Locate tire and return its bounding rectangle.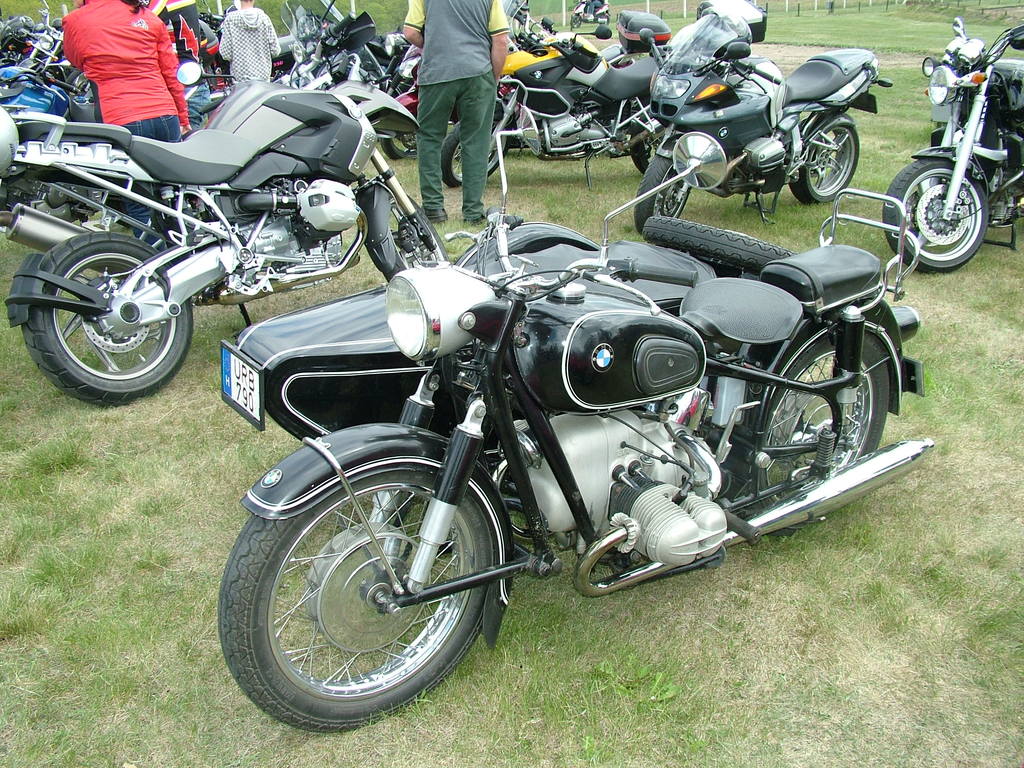
635,135,694,236.
